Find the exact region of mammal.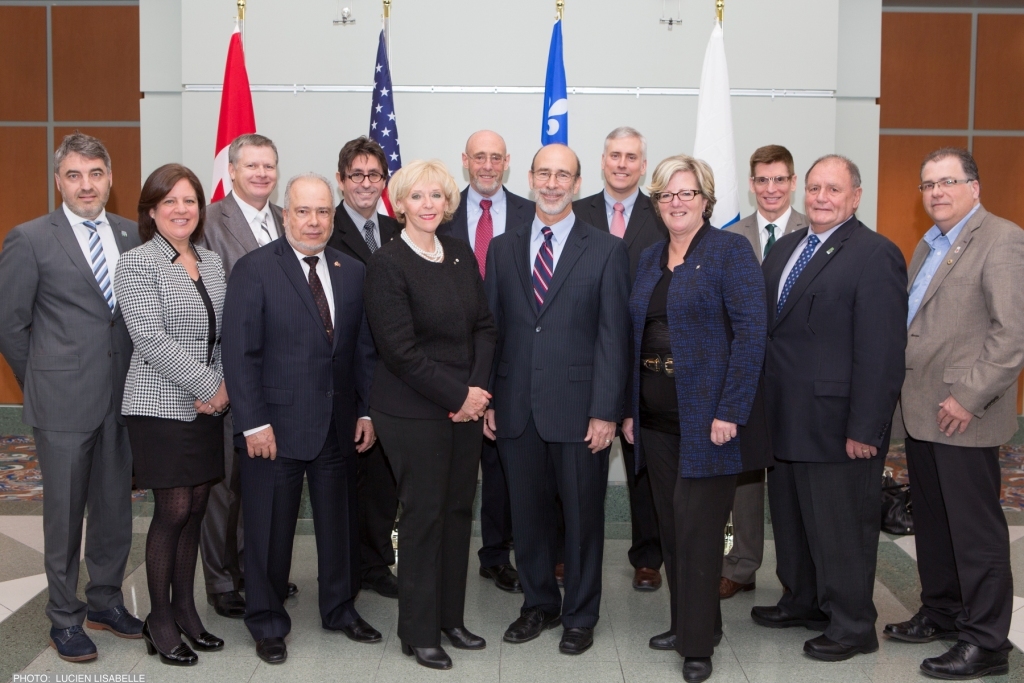
Exact region: box=[219, 165, 369, 665].
